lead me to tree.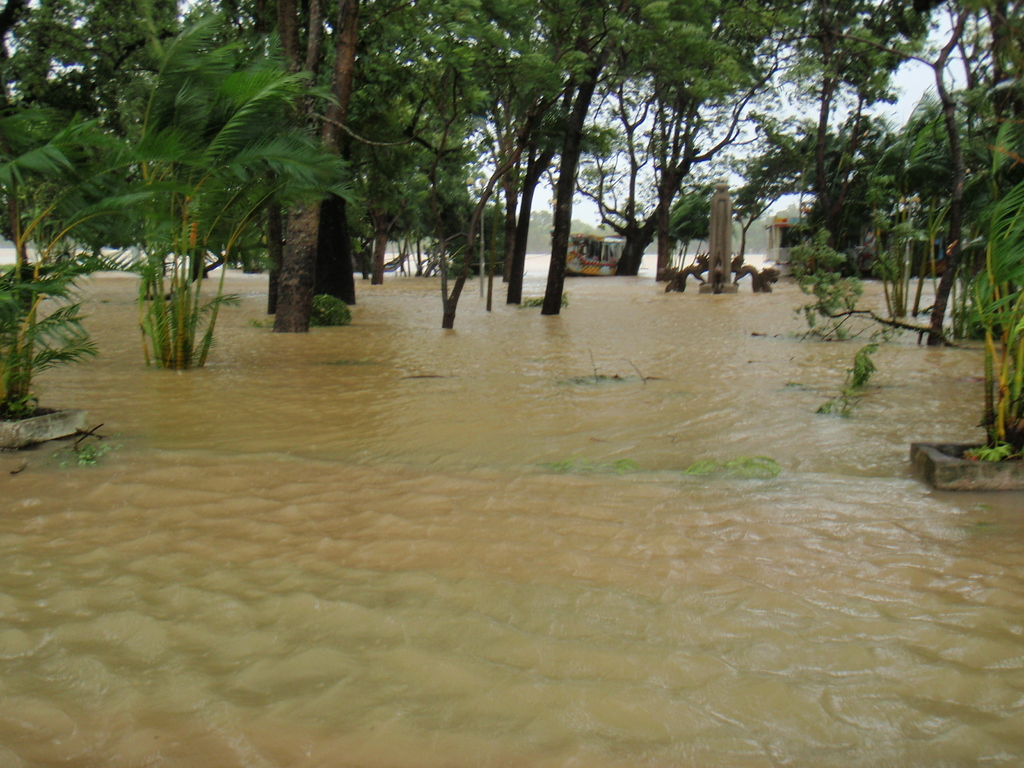
Lead to x1=144 y1=8 x2=358 y2=373.
